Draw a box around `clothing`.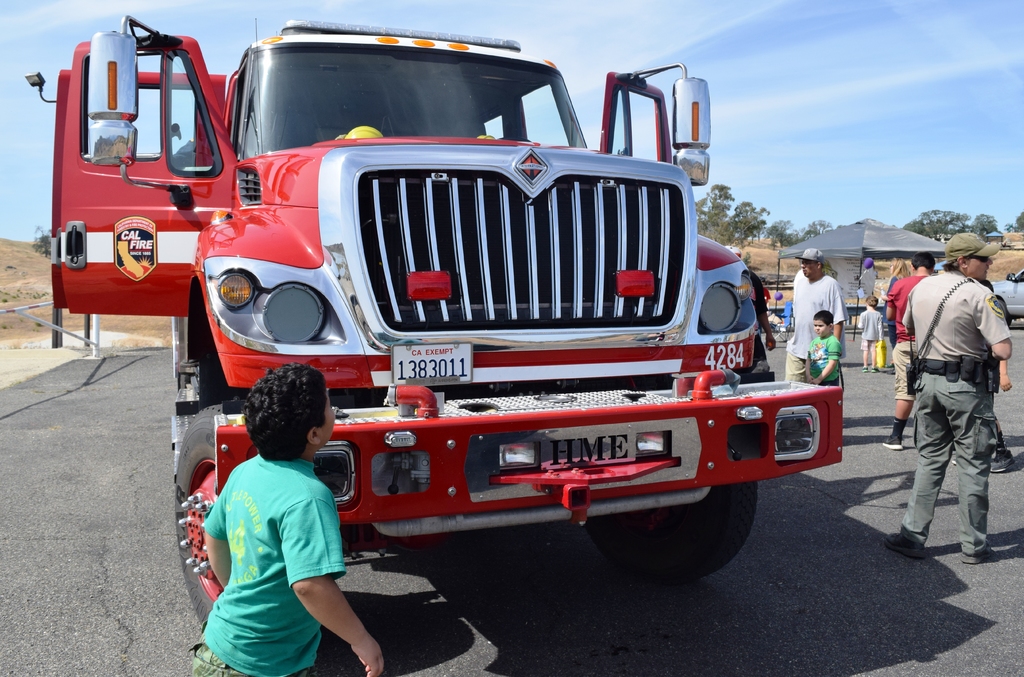
left=803, top=333, right=842, bottom=384.
